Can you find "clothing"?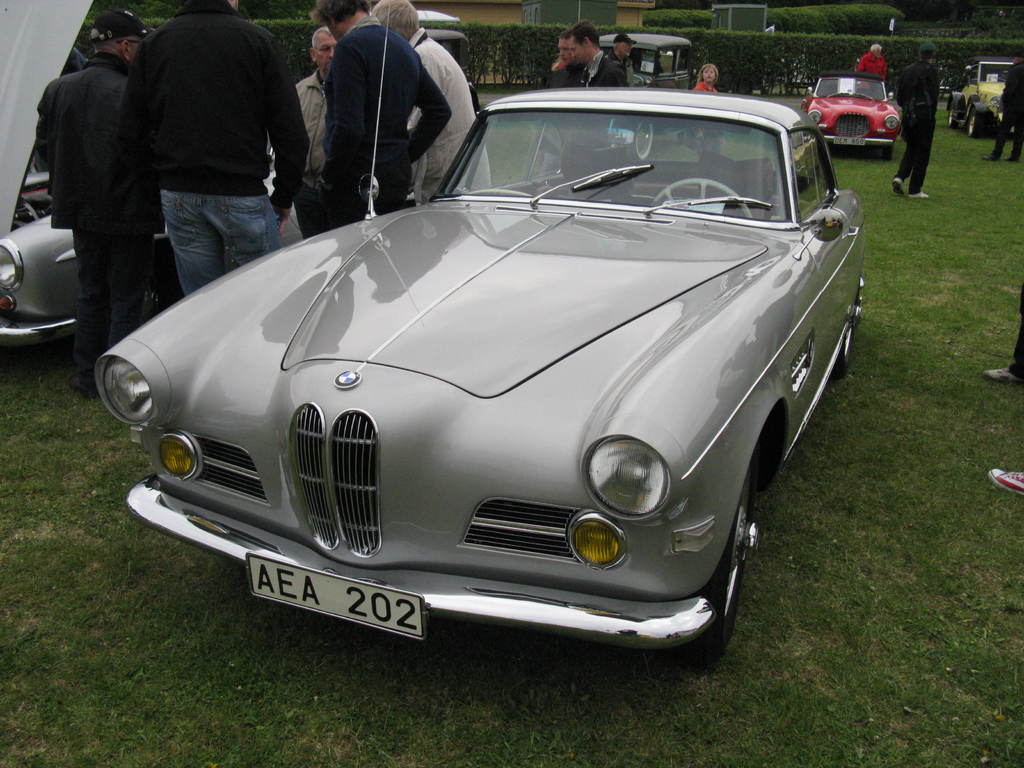
Yes, bounding box: 986,63,1023,161.
